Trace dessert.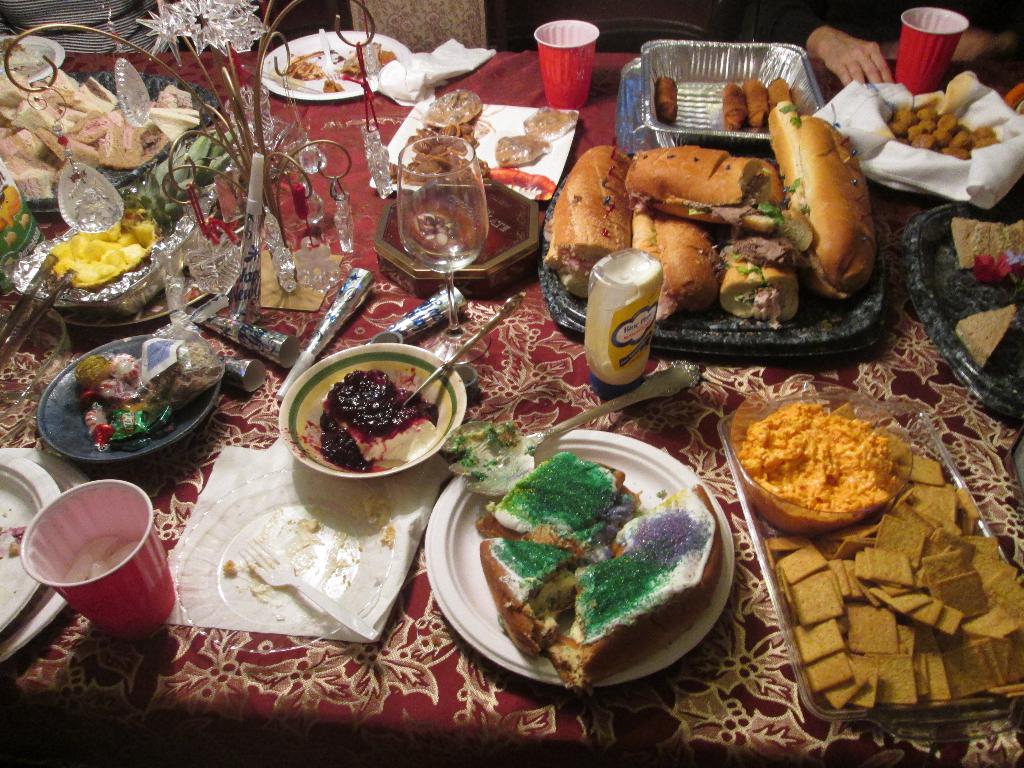
Traced to (left=631, top=202, right=726, bottom=312).
